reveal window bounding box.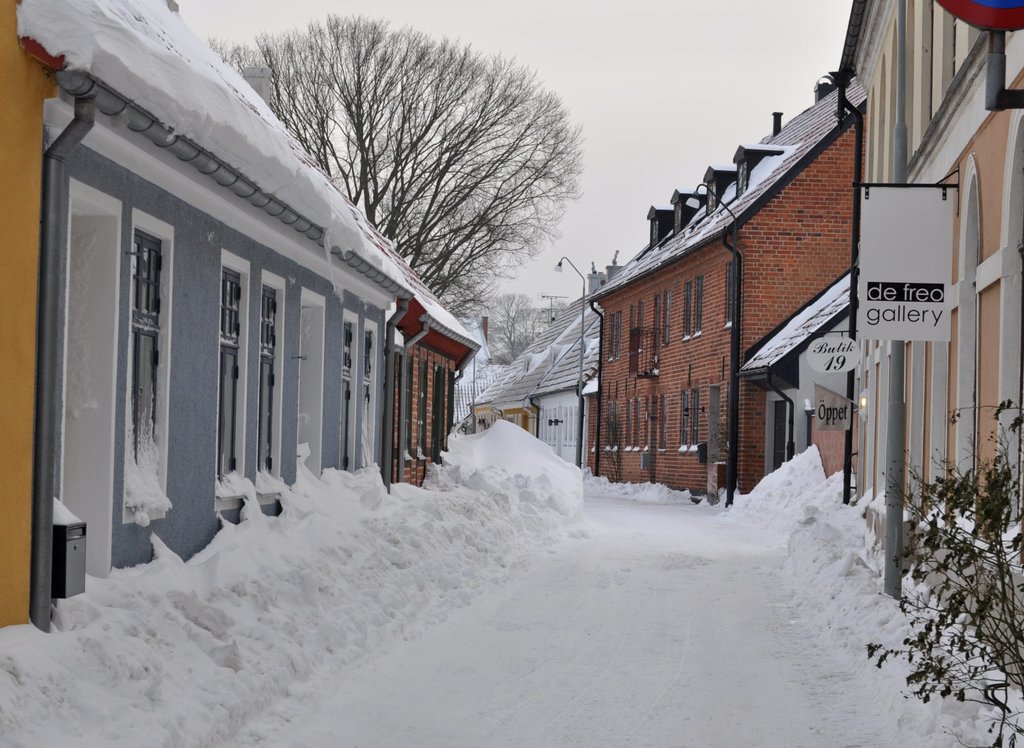
Revealed: locate(662, 288, 673, 345).
